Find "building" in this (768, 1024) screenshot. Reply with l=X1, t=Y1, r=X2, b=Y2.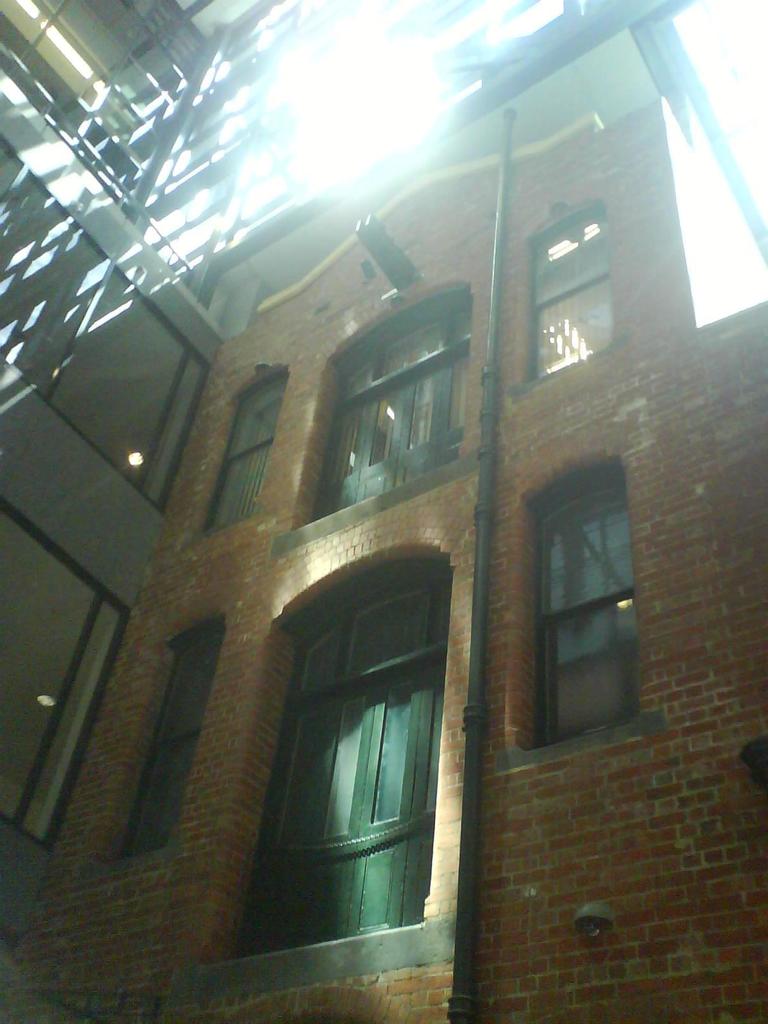
l=0, t=0, r=767, b=1023.
